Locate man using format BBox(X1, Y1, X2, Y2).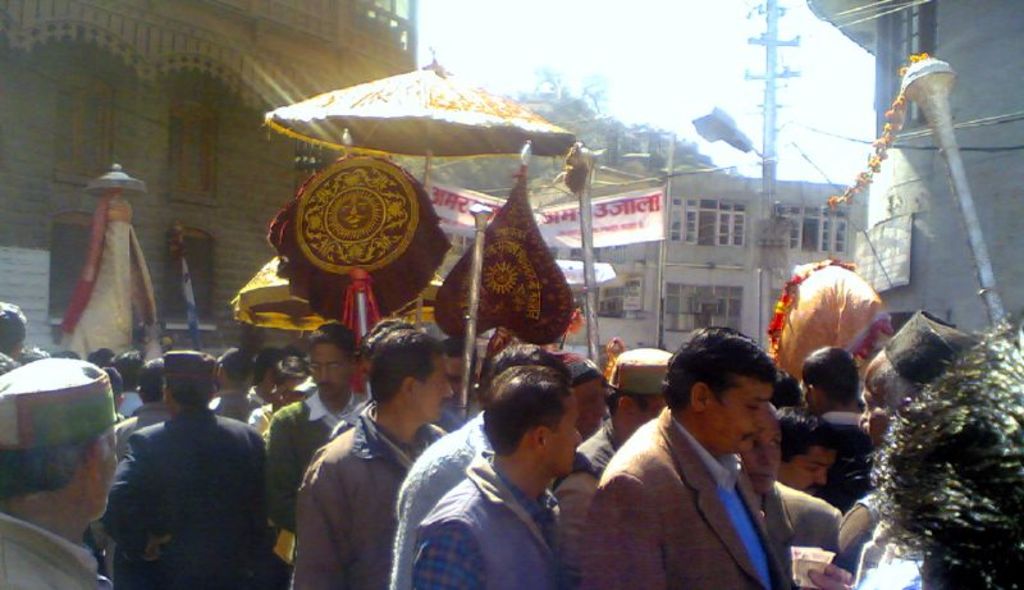
BBox(0, 287, 27, 365).
